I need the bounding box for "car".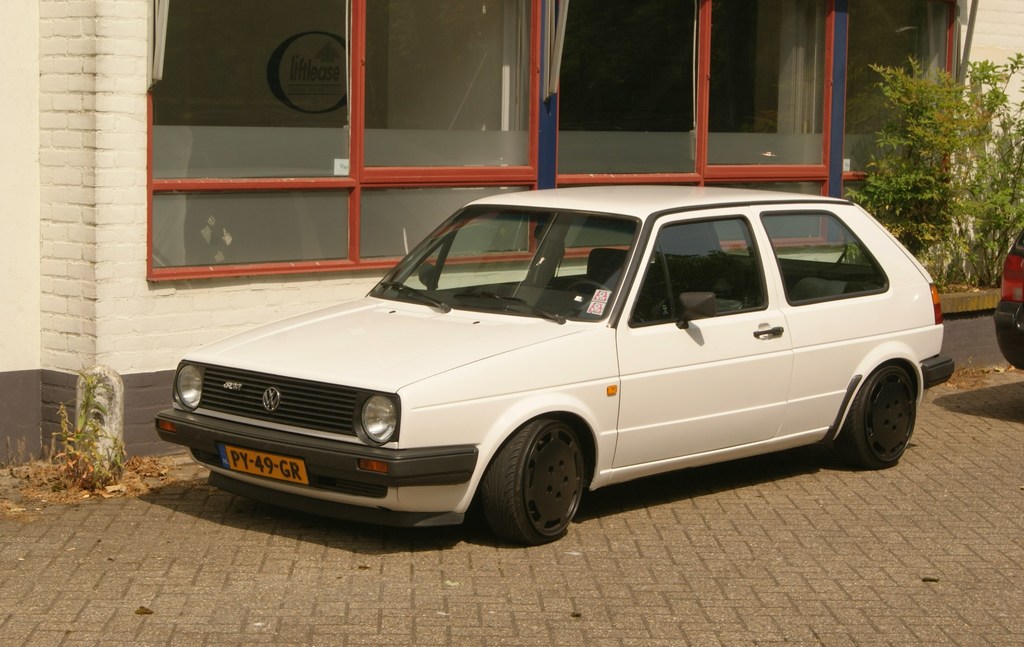
Here it is: x1=151 y1=186 x2=946 y2=559.
